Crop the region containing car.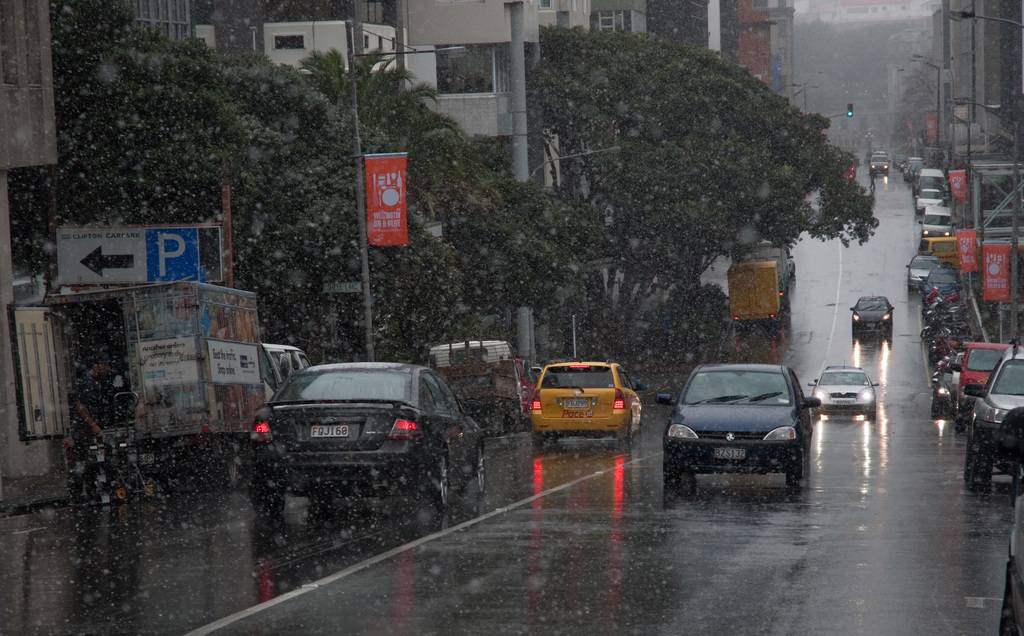
Crop region: region(248, 358, 493, 516).
